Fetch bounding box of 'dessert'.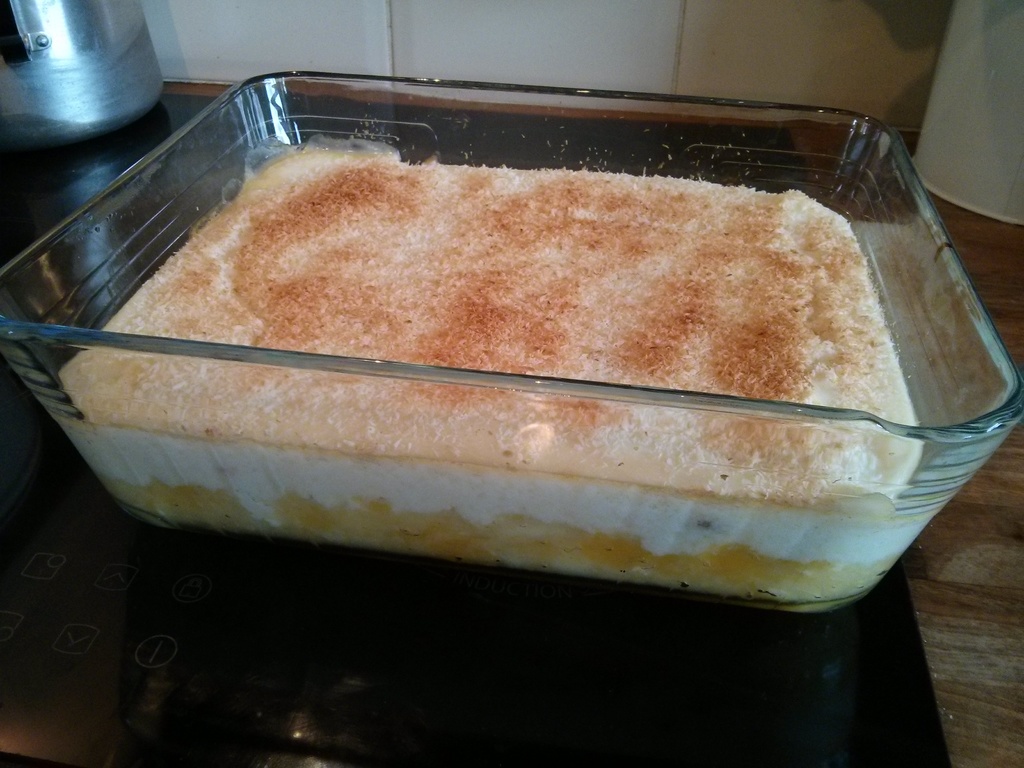
Bbox: <box>61,138,927,606</box>.
